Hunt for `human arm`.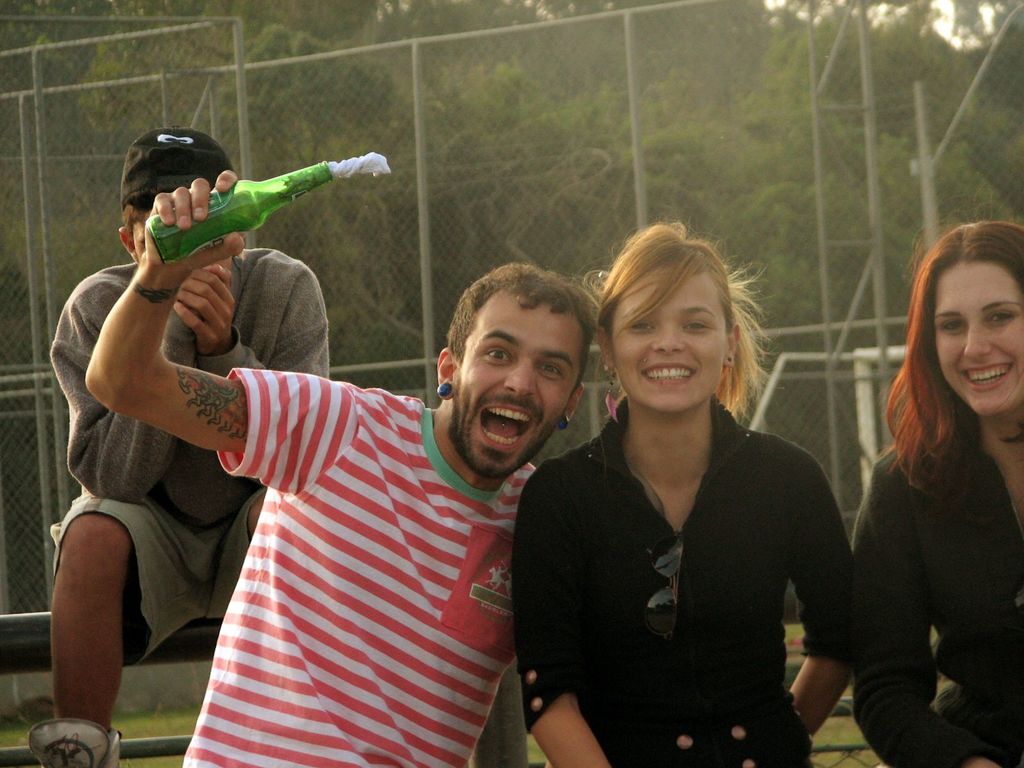
Hunted down at (left=63, top=233, right=255, bottom=511).
